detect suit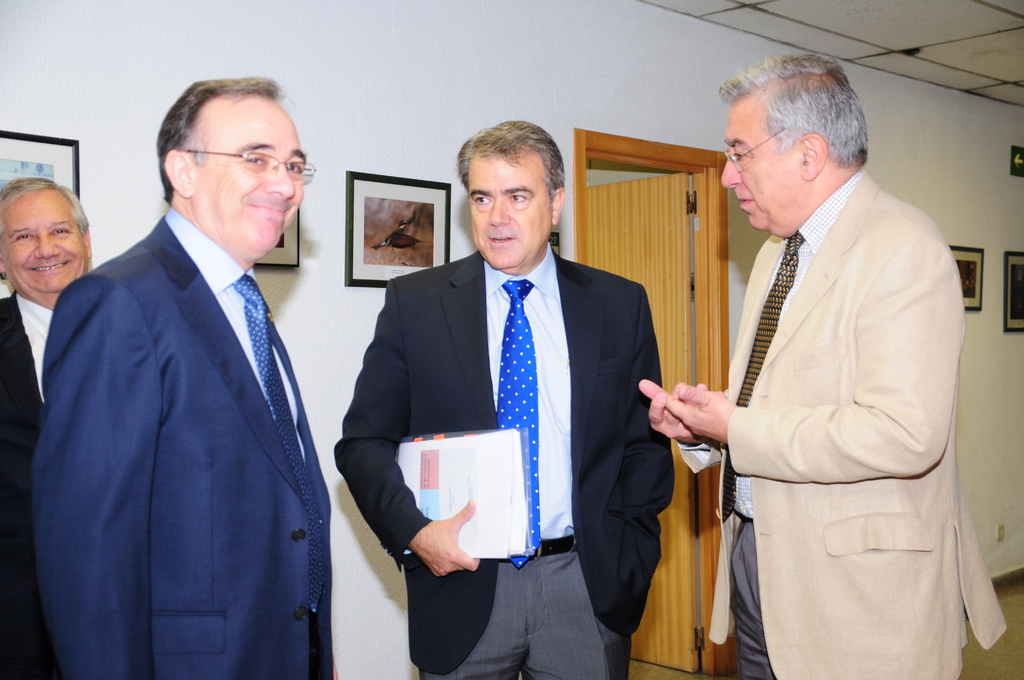
pyautogui.locateOnScreen(333, 248, 674, 676)
